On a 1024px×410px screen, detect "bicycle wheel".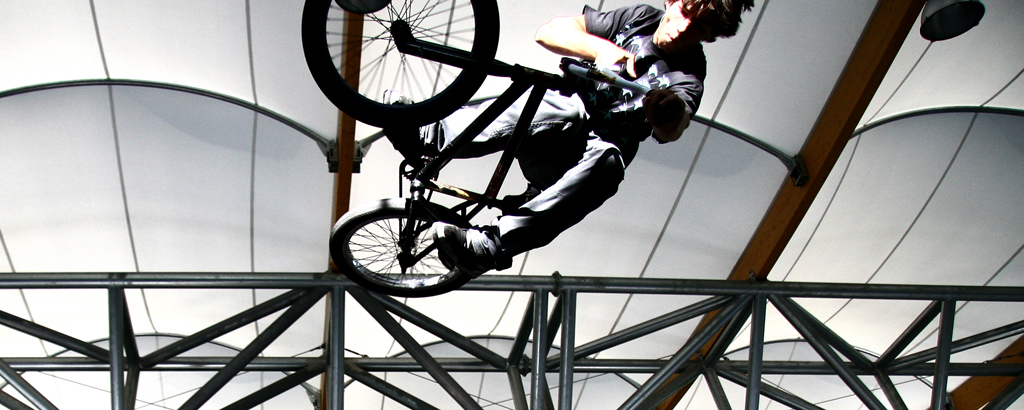
(291,11,528,112).
